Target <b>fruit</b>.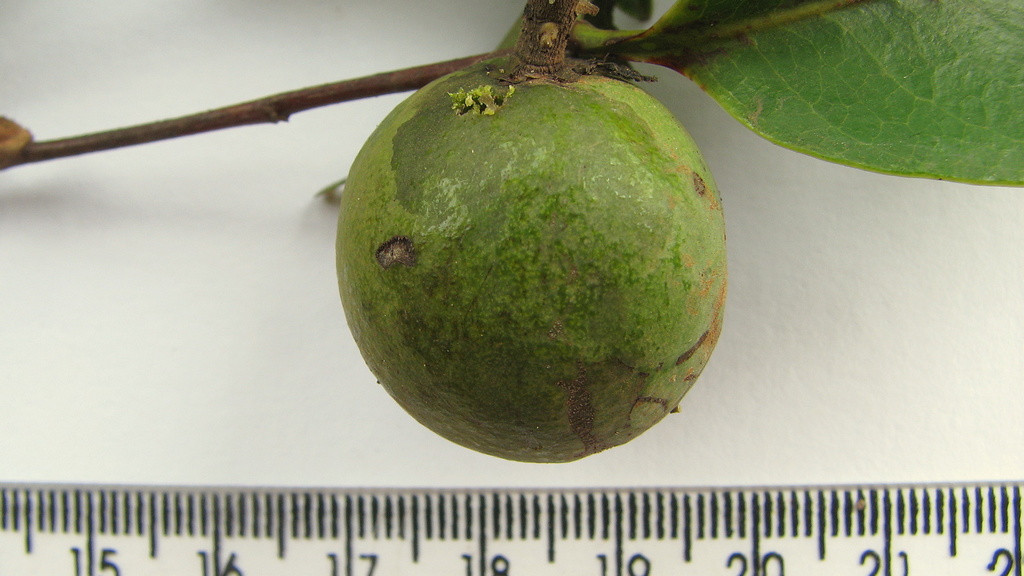
Target region: (354,81,721,458).
